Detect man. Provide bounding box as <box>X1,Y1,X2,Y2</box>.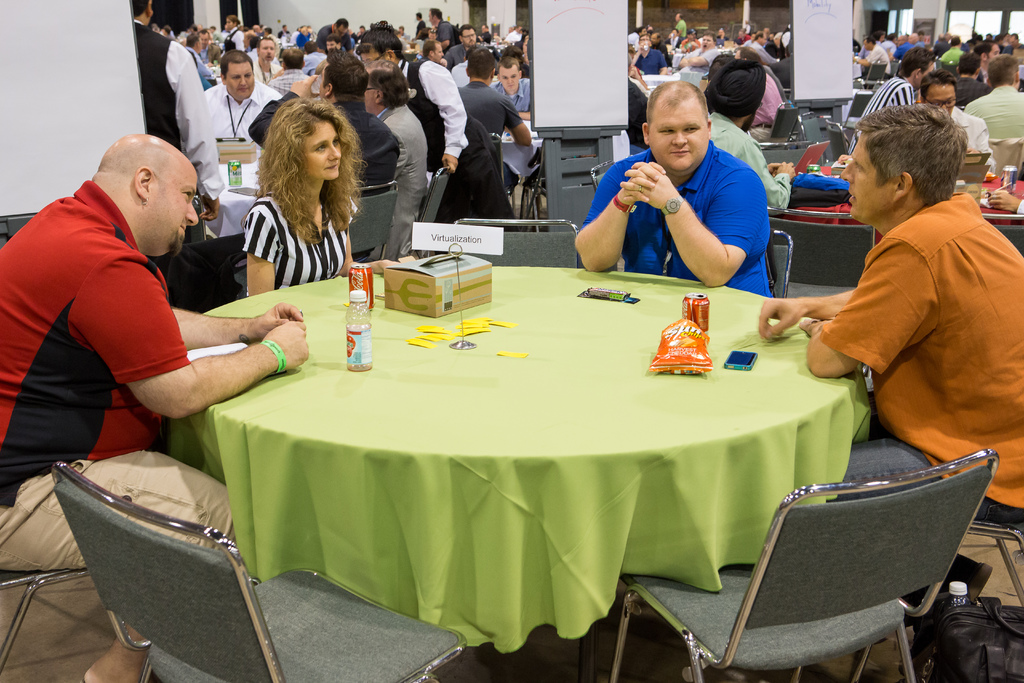
<box>574,81,772,303</box>.
